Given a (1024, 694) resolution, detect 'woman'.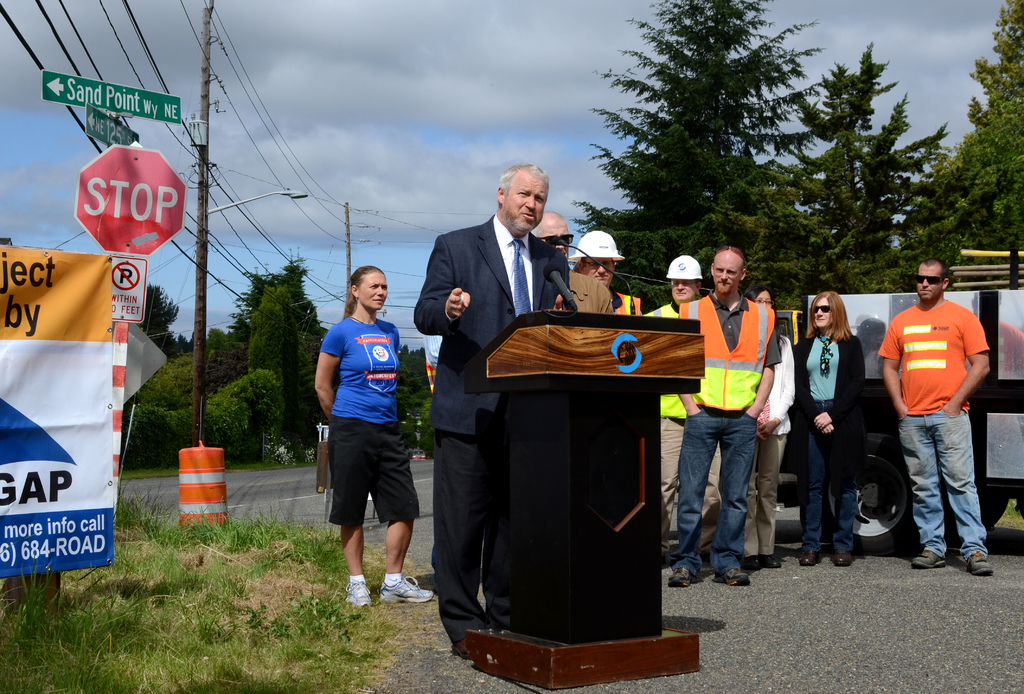
bbox=(739, 292, 801, 560).
